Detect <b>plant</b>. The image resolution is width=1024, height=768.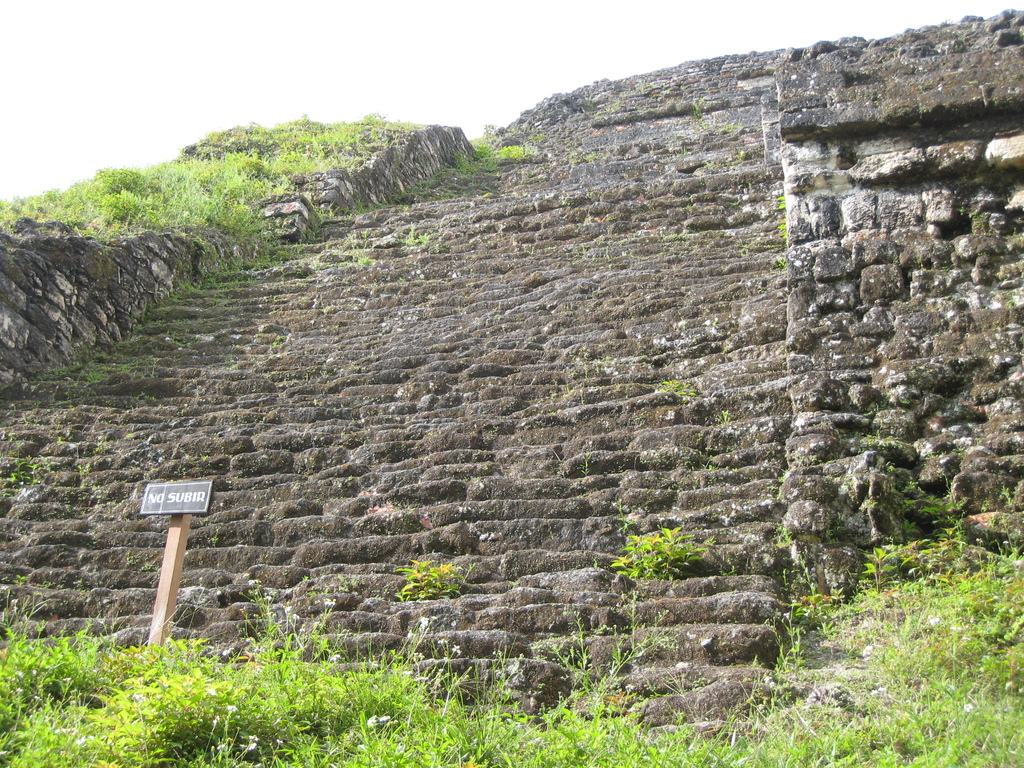
bbox(689, 88, 707, 118).
